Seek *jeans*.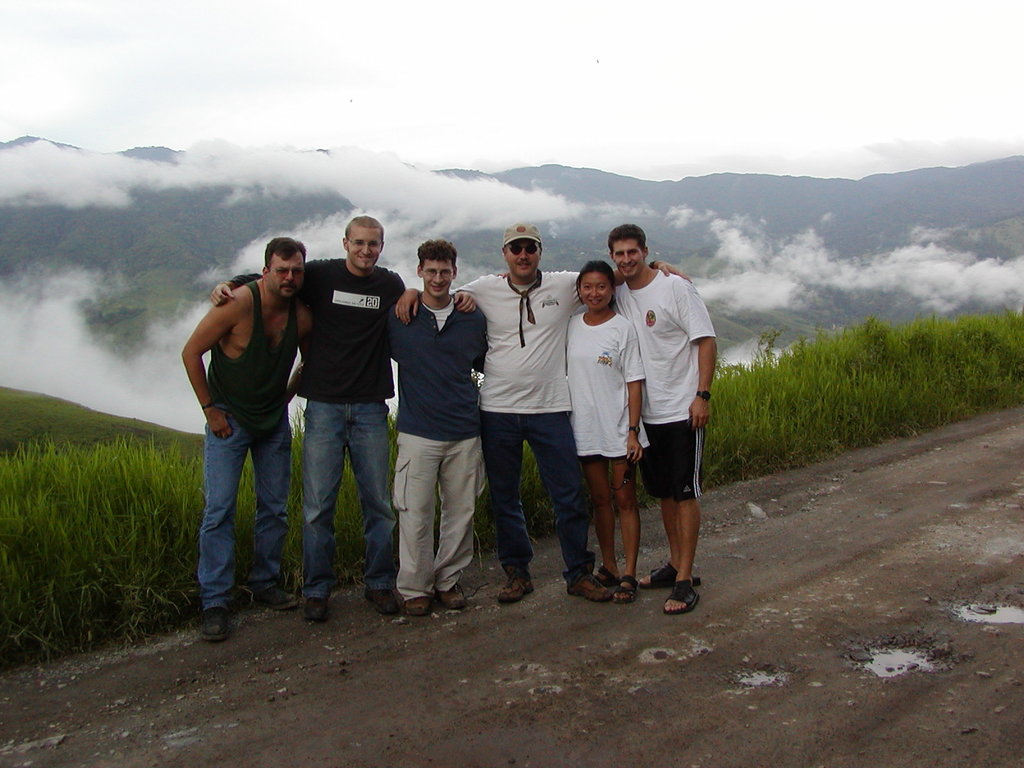
{"x1": 305, "y1": 399, "x2": 399, "y2": 596}.
